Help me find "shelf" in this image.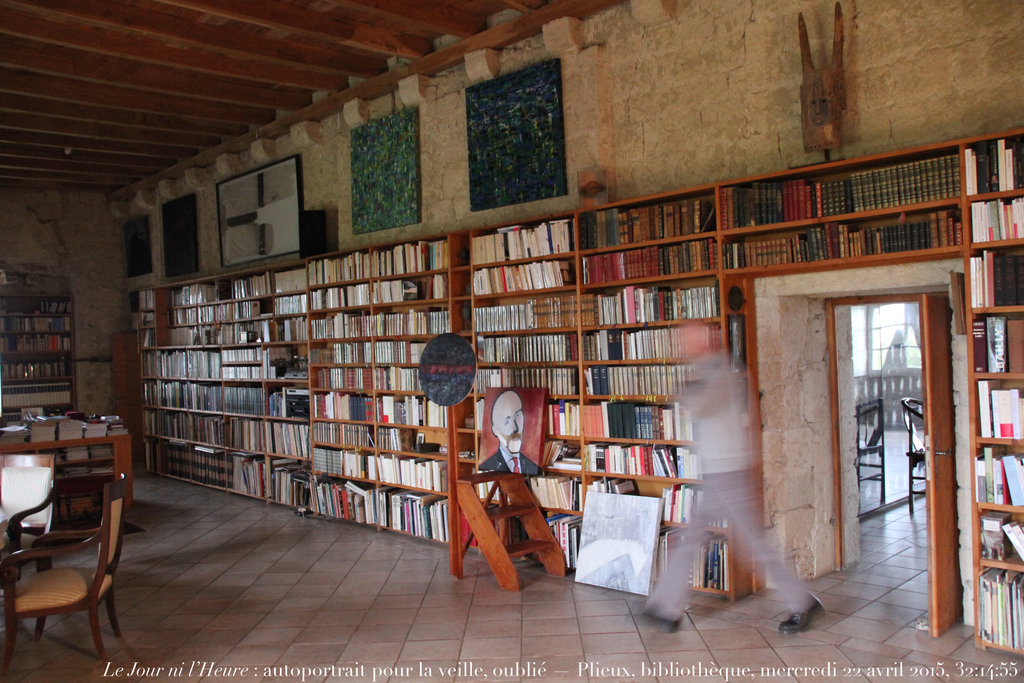
Found it: box(148, 380, 233, 409).
